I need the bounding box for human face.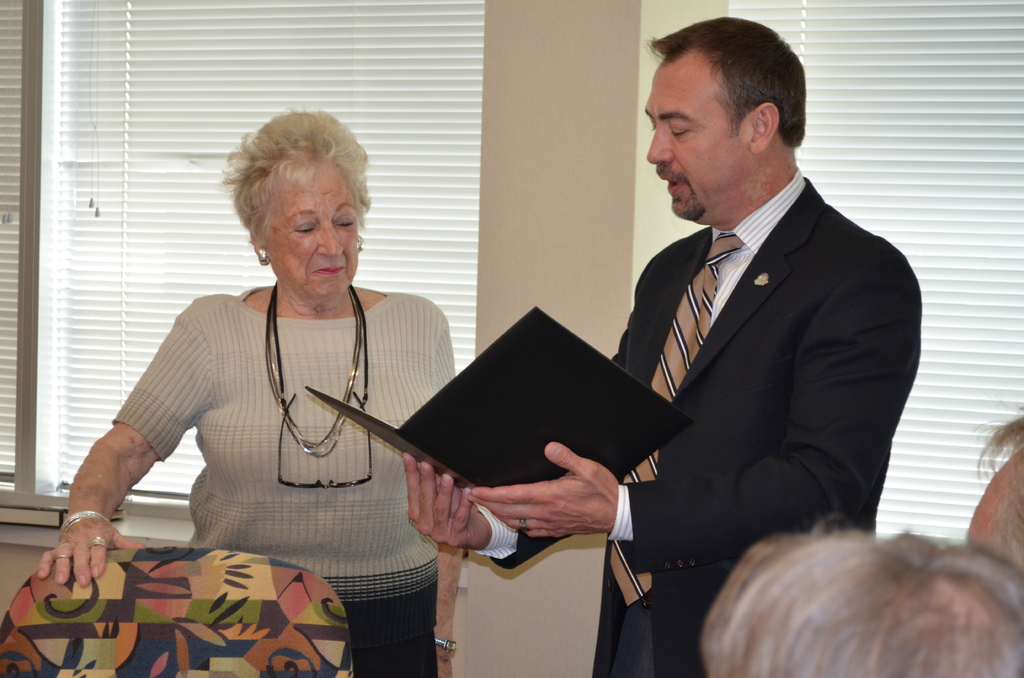
Here it is: [x1=264, y1=158, x2=361, y2=305].
